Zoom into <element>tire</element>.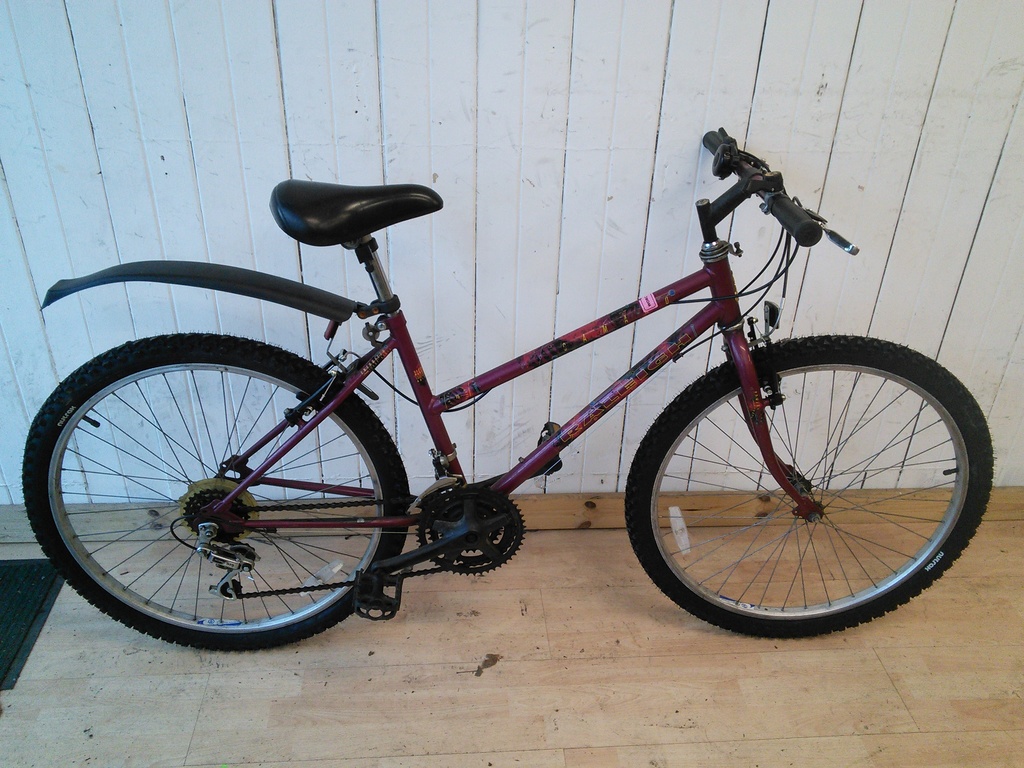
Zoom target: pyautogui.locateOnScreen(625, 332, 1001, 644).
